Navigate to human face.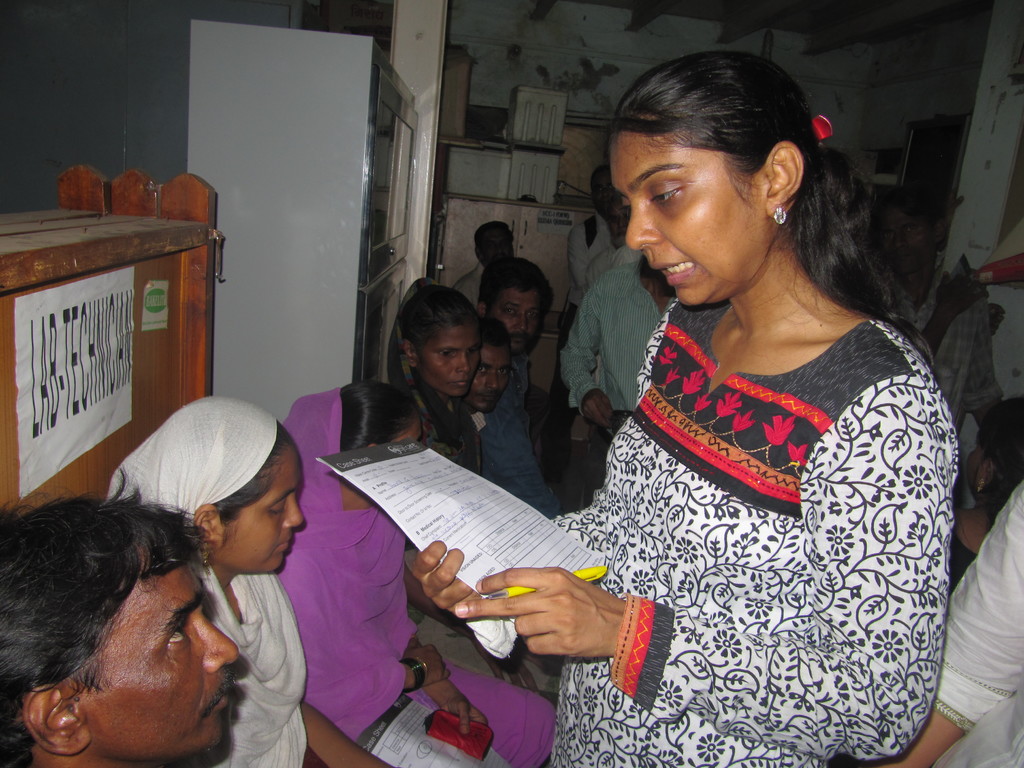
Navigation target: region(490, 280, 543, 356).
